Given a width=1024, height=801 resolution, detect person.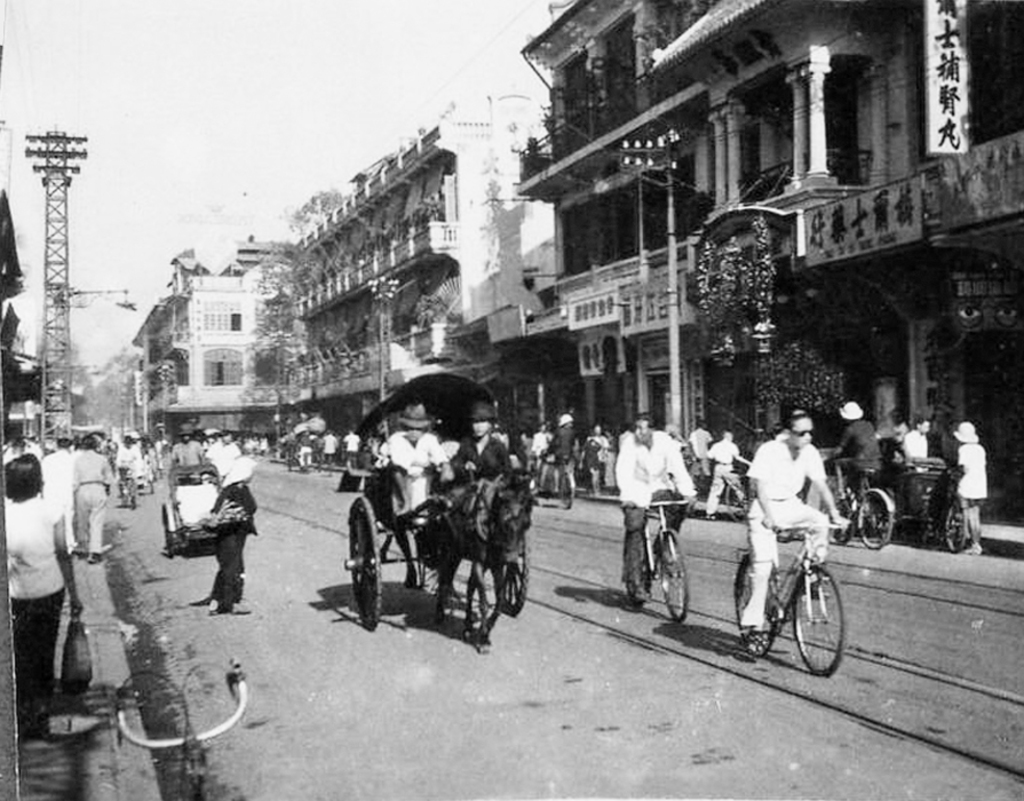
<box>72,436,111,565</box>.
